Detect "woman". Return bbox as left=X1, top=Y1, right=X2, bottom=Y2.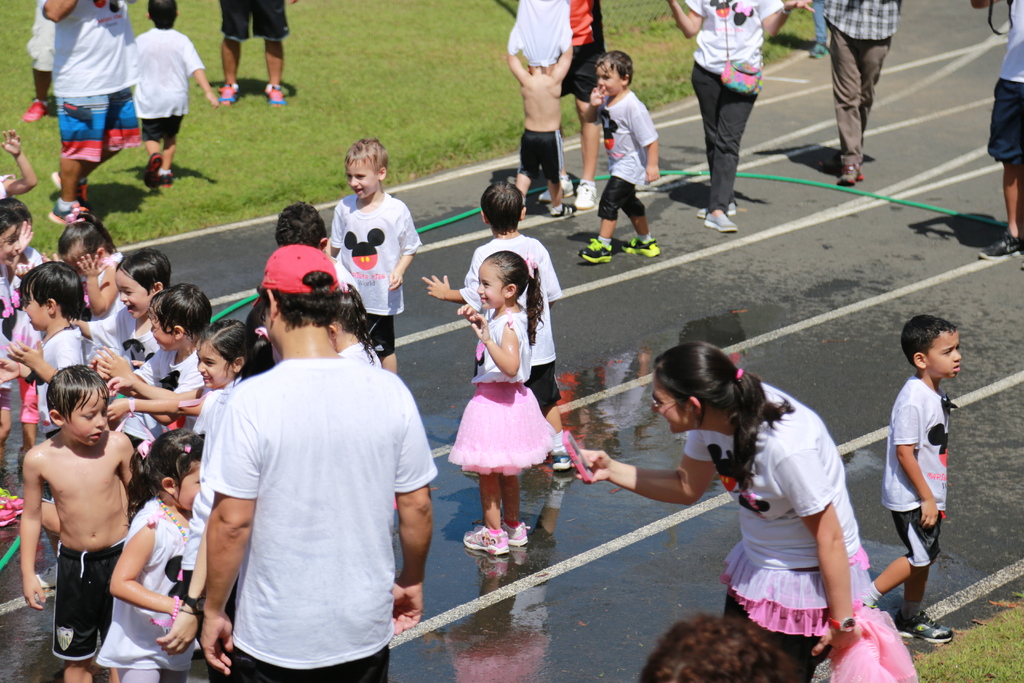
left=665, top=0, right=812, bottom=231.
